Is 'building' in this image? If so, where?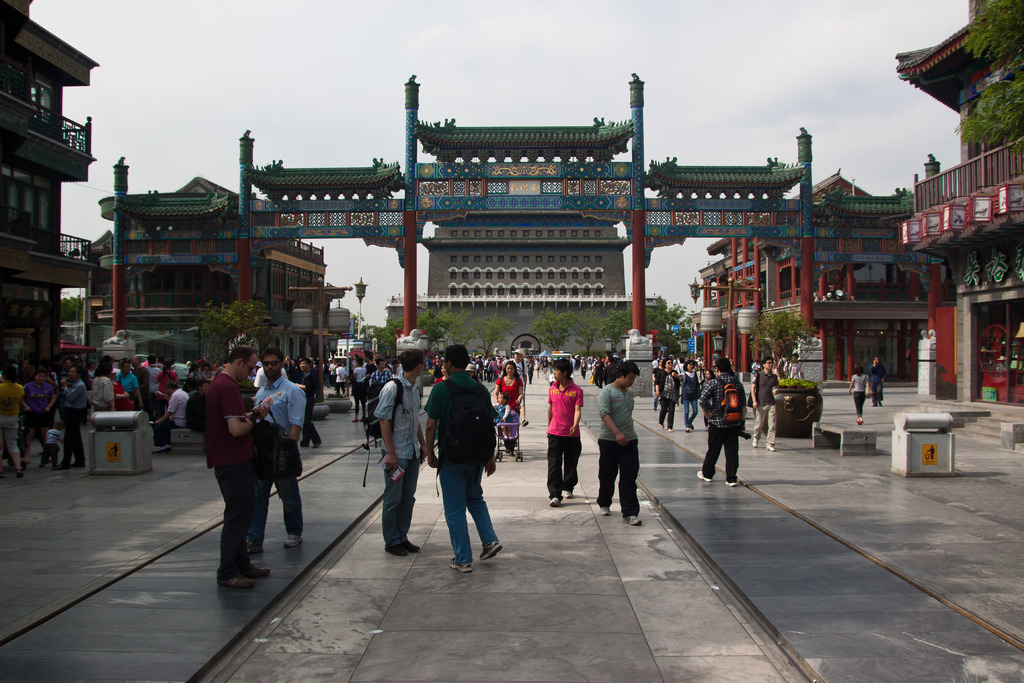
Yes, at x1=90 y1=155 x2=351 y2=361.
